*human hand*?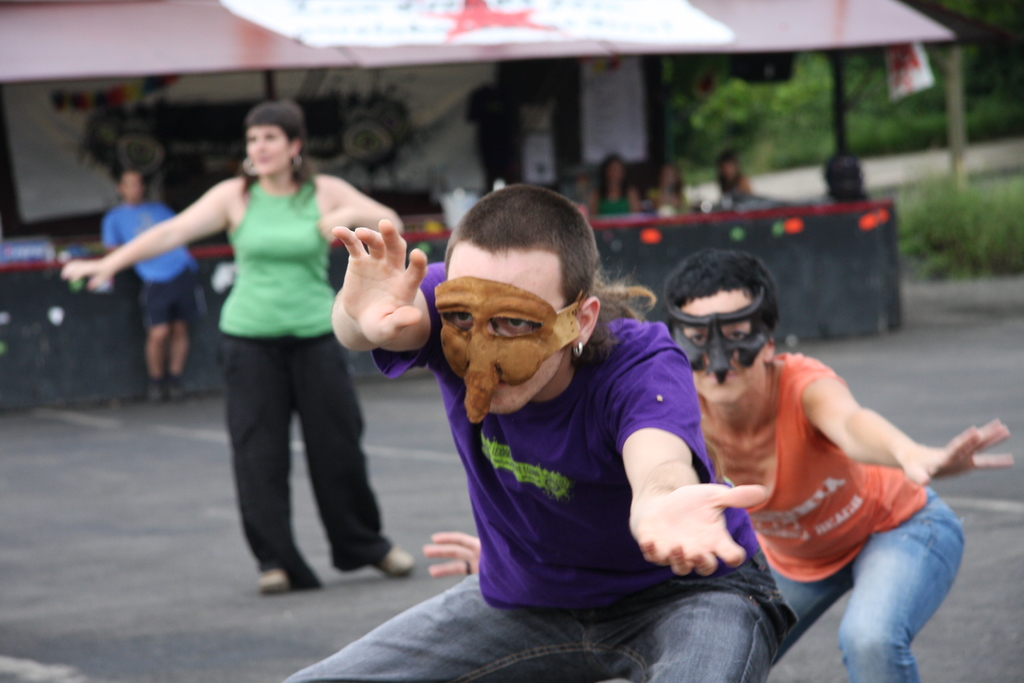
l=896, t=419, r=1016, b=490
